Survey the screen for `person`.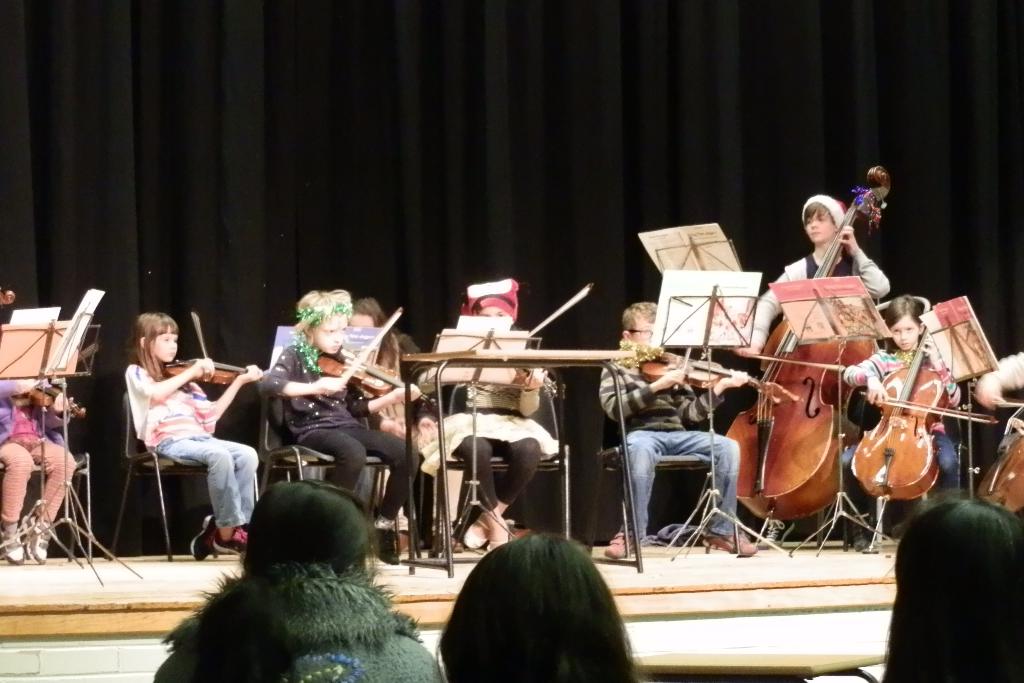
Survey found: [left=339, top=293, right=438, bottom=538].
